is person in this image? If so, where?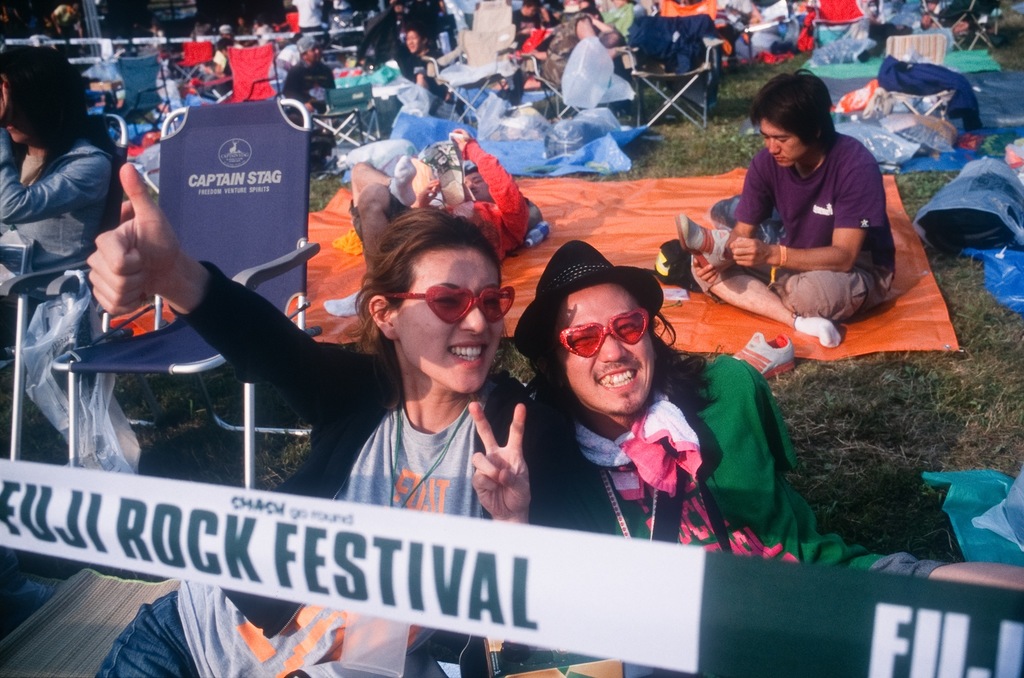
Yes, at 465 246 1023 677.
